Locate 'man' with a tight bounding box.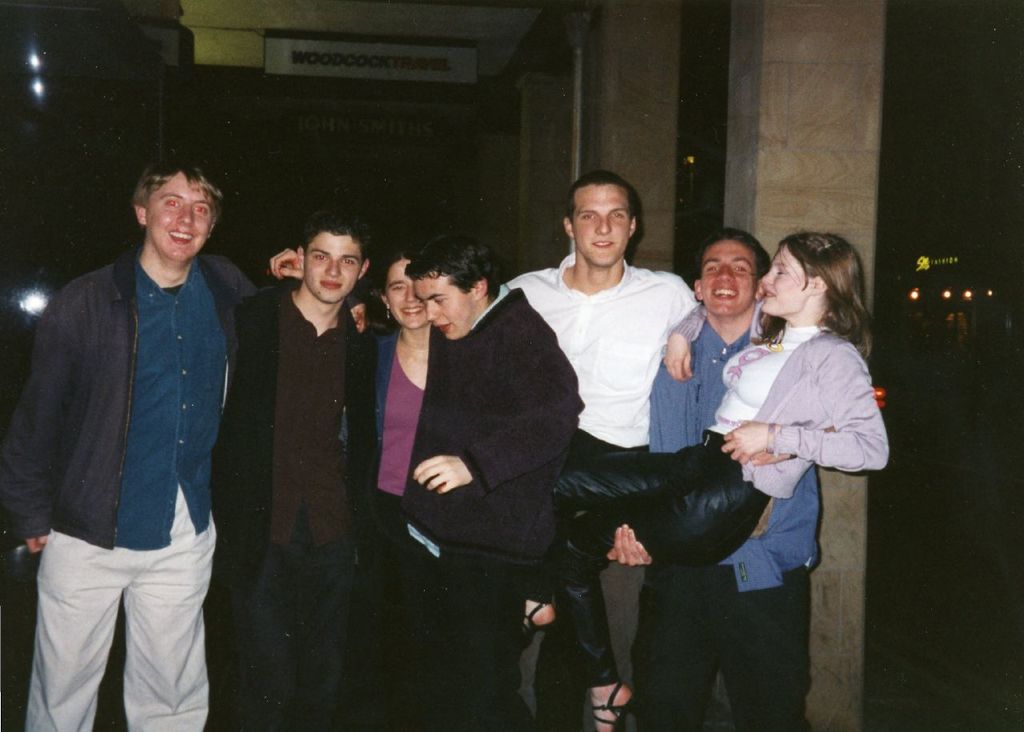
<region>235, 214, 372, 730</region>.
